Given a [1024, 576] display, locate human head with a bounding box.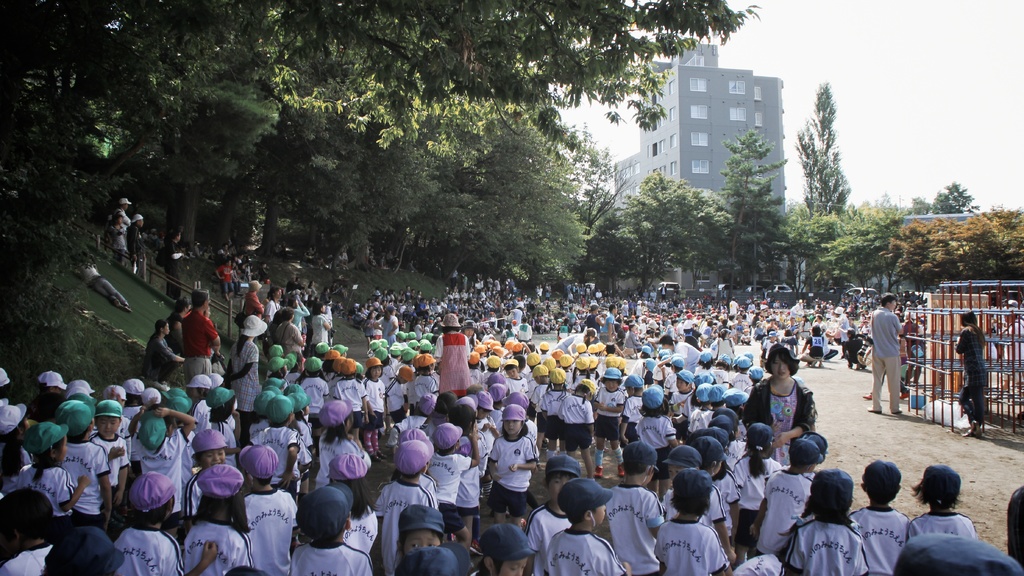
Located: 314,303,324,313.
